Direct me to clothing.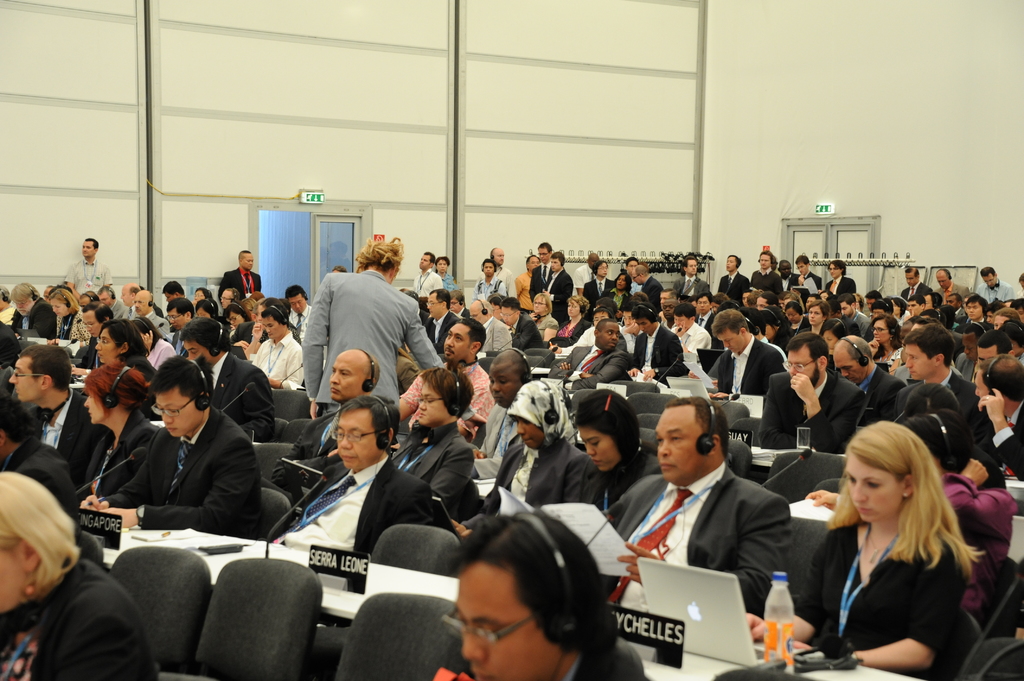
Direction: (left=422, top=309, right=461, bottom=354).
